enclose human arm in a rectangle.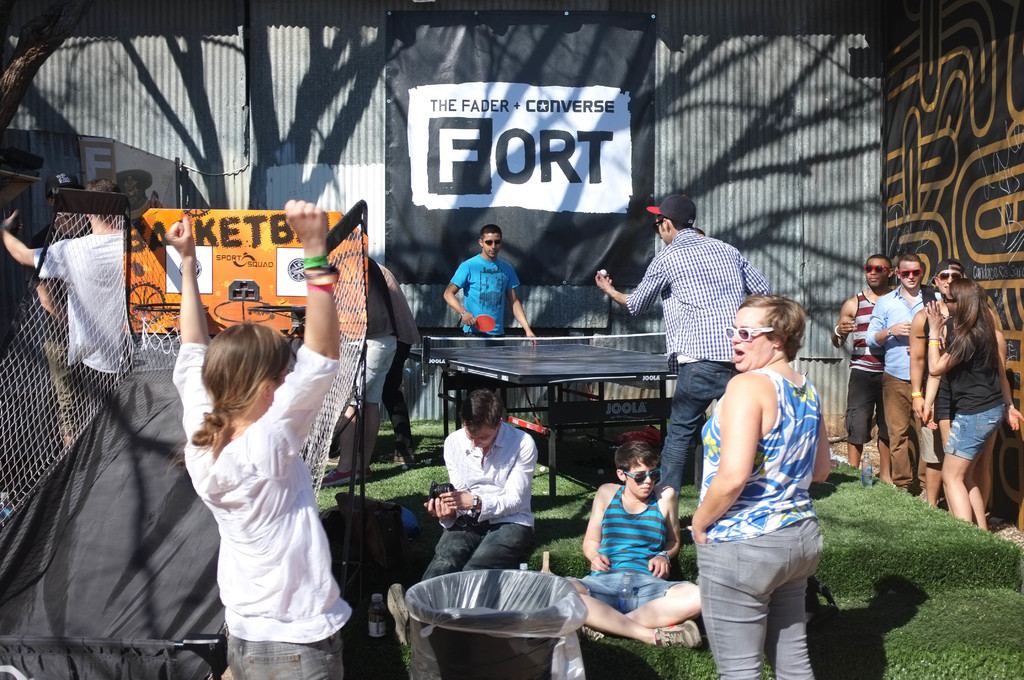
[left=922, top=300, right=967, bottom=373].
